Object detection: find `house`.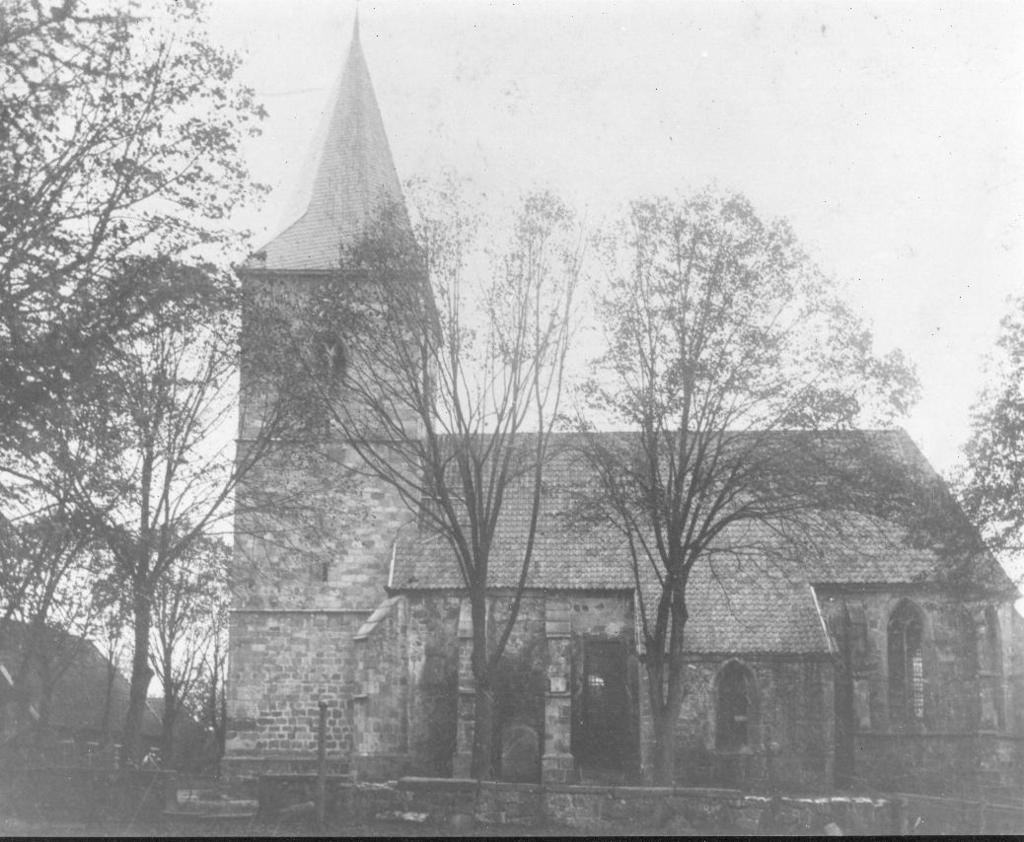
box=[232, 0, 1023, 835].
